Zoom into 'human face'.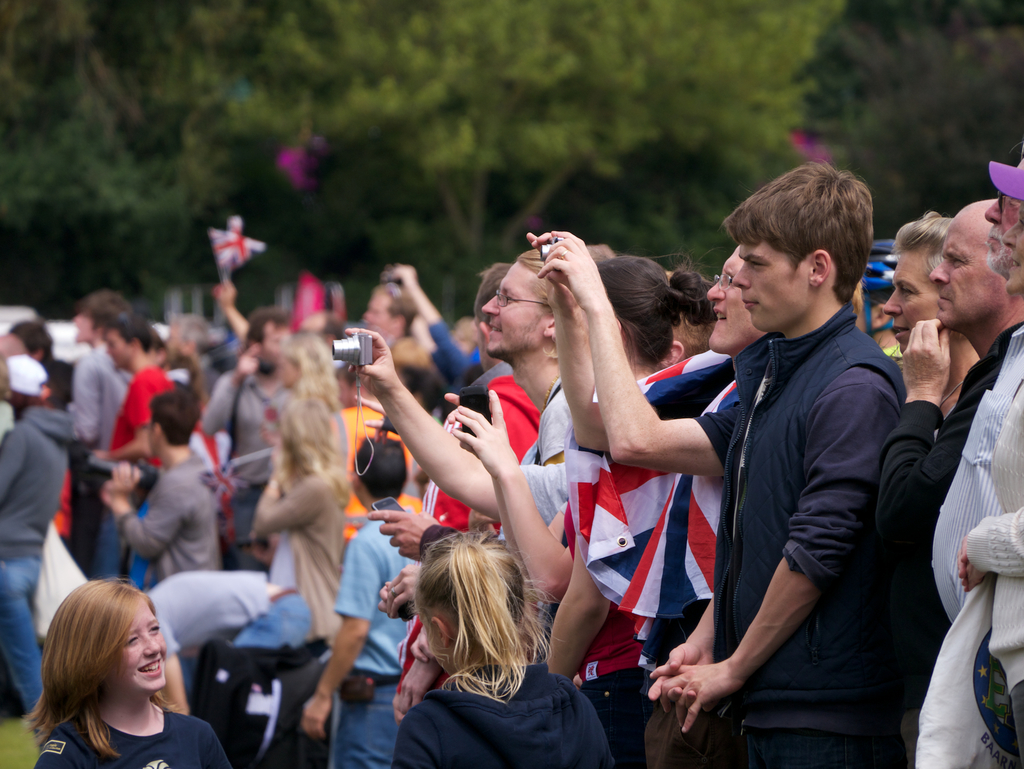
Zoom target: box=[998, 200, 1023, 296].
